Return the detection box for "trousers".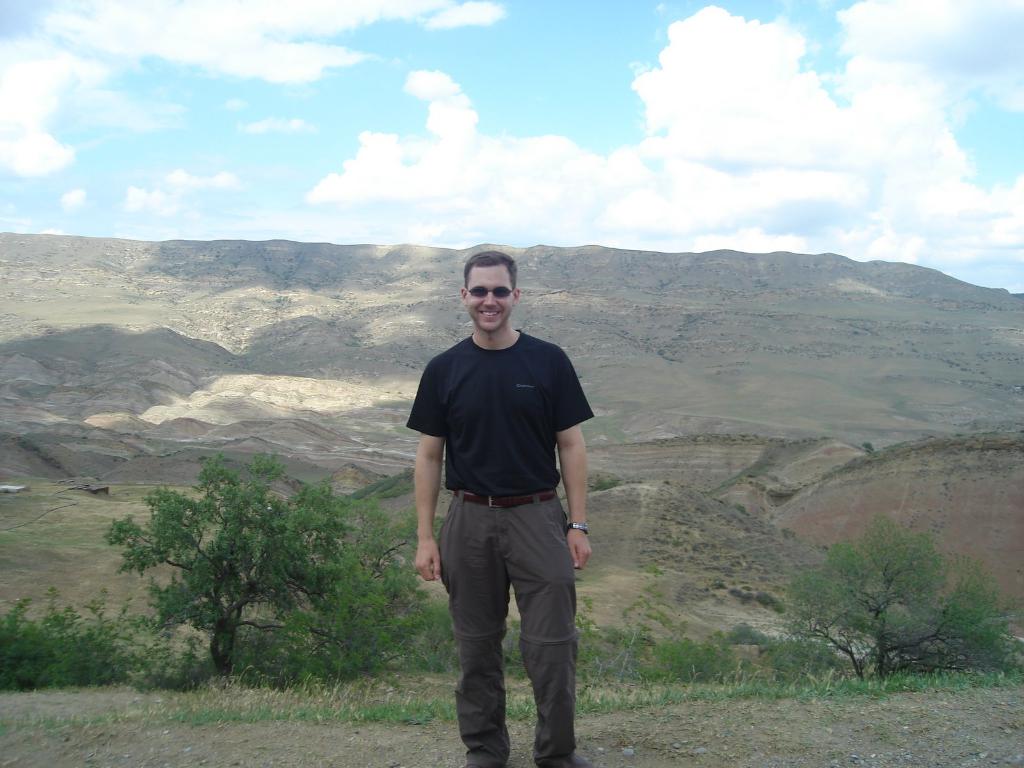
box(433, 513, 588, 729).
